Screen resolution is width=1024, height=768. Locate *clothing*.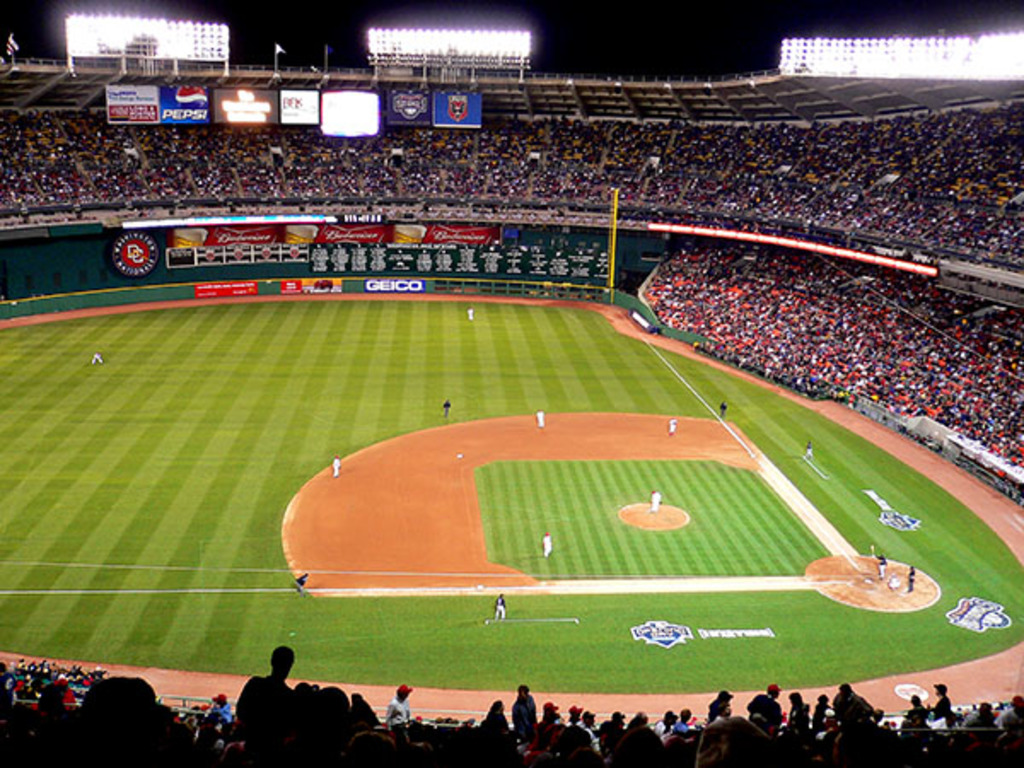
box(297, 572, 305, 592).
